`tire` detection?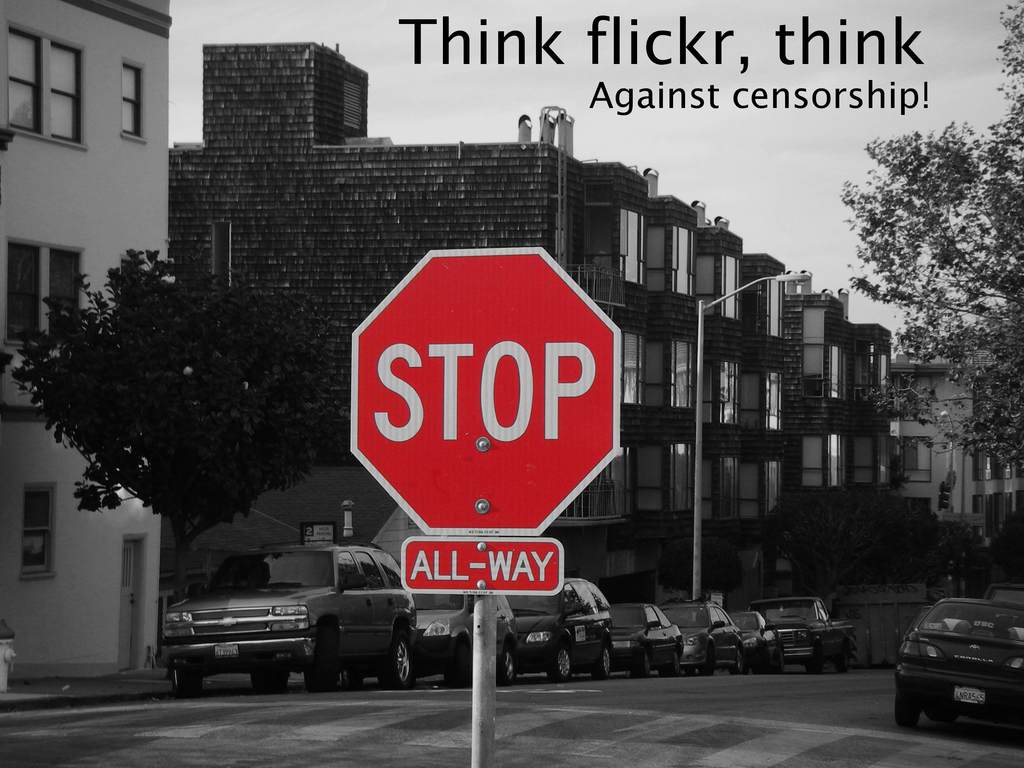
detection(697, 651, 713, 676)
